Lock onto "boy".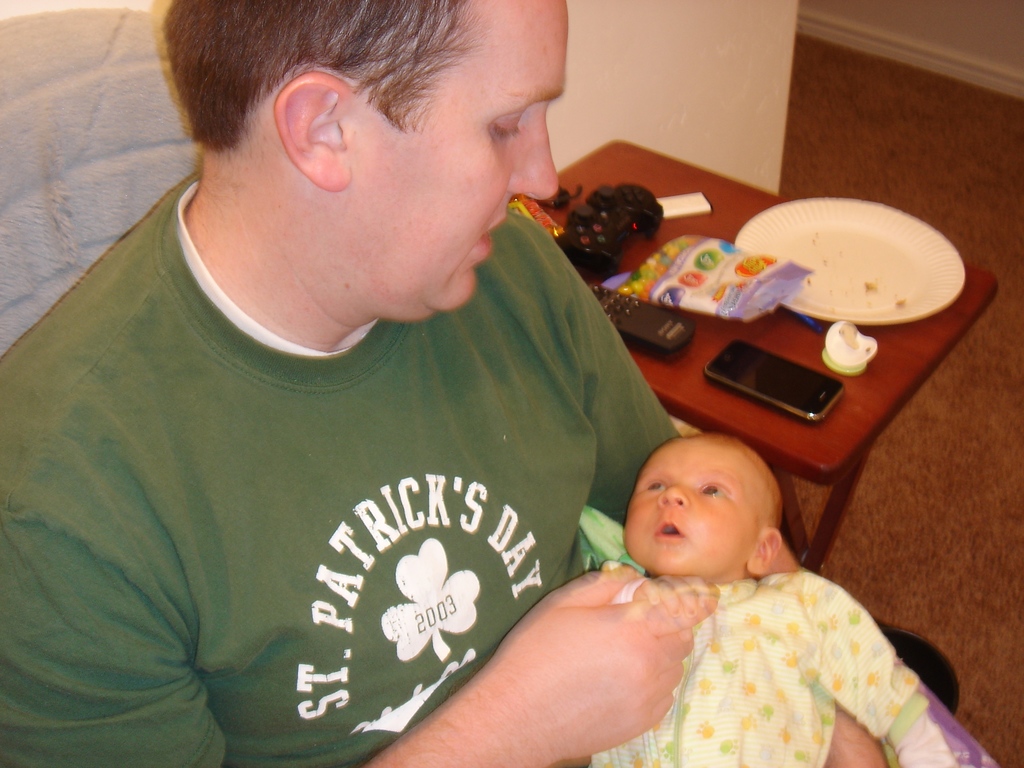
Locked: left=571, top=426, right=982, bottom=767.
